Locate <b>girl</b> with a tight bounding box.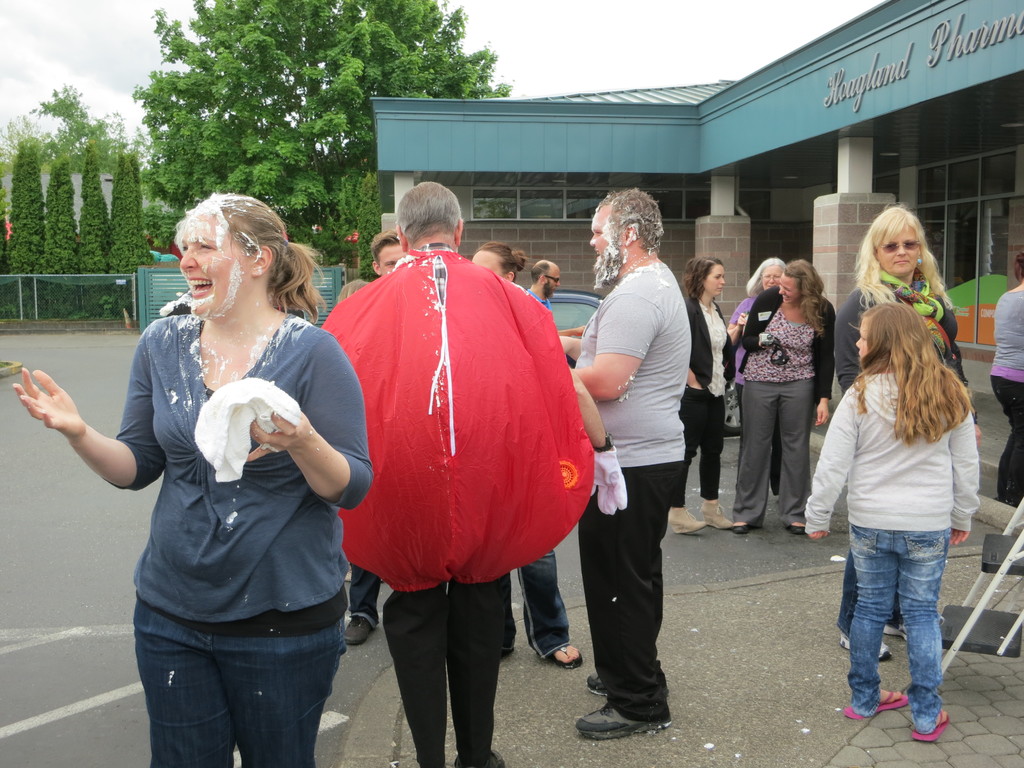
l=469, t=243, r=592, b=668.
